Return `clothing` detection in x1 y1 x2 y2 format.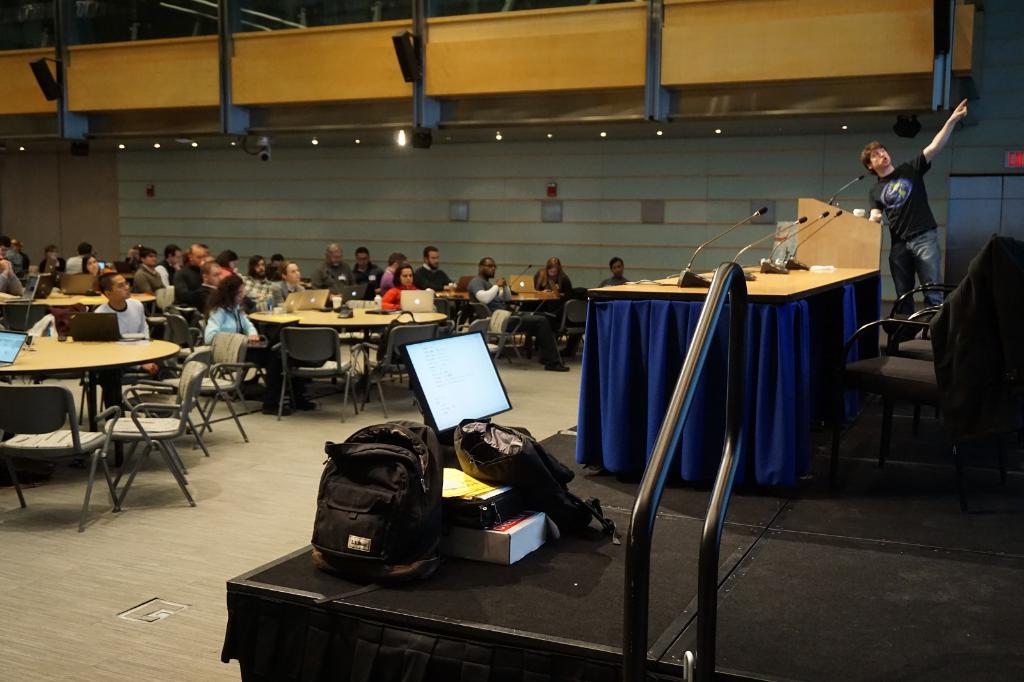
94 299 144 337.
